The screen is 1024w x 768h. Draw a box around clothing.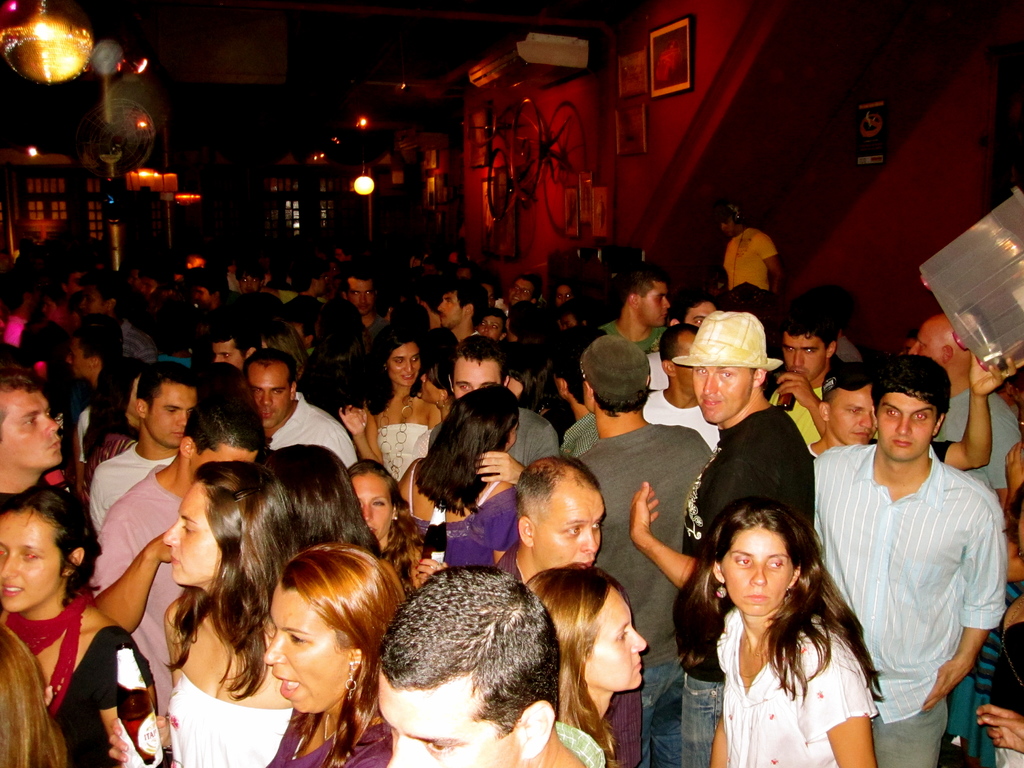
380/420/427/476.
